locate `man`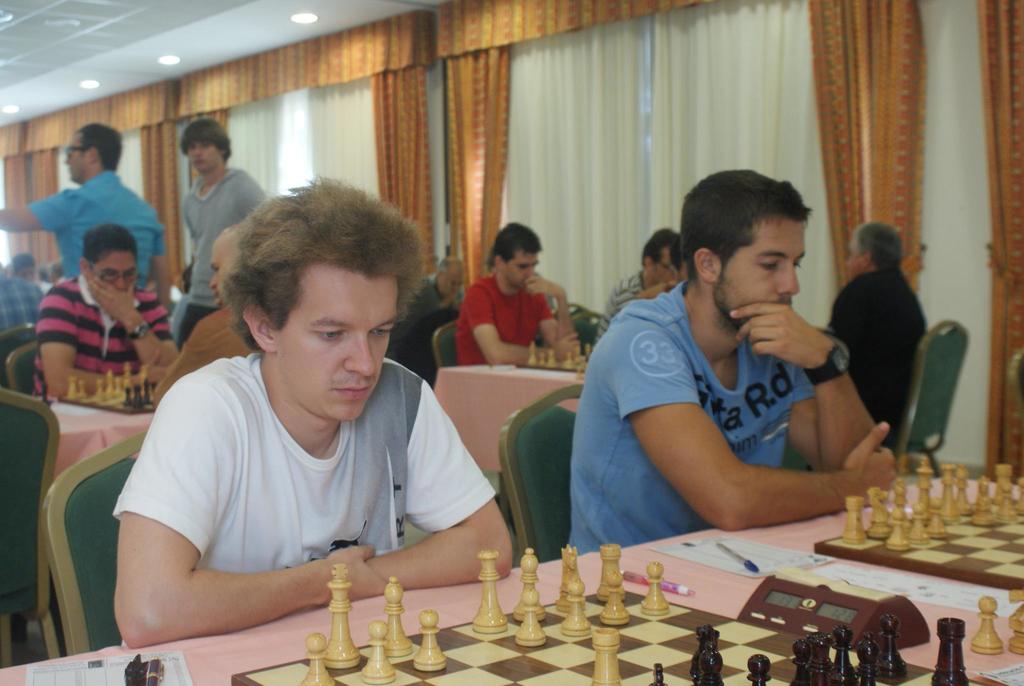
BBox(26, 226, 189, 402)
